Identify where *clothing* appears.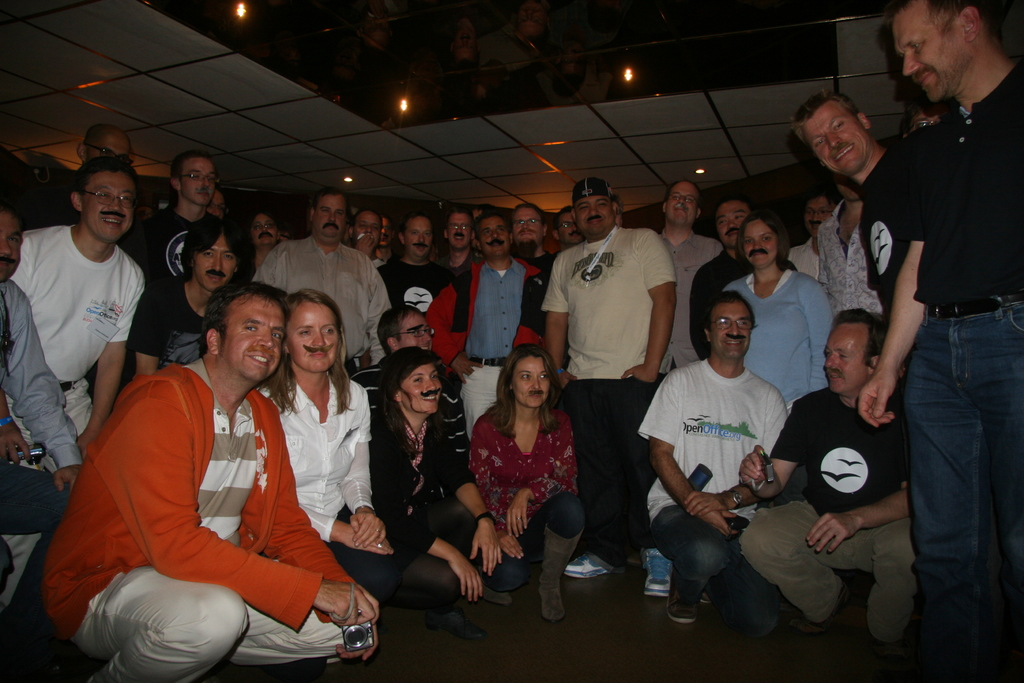
Appears at x1=125 y1=274 x2=220 y2=366.
